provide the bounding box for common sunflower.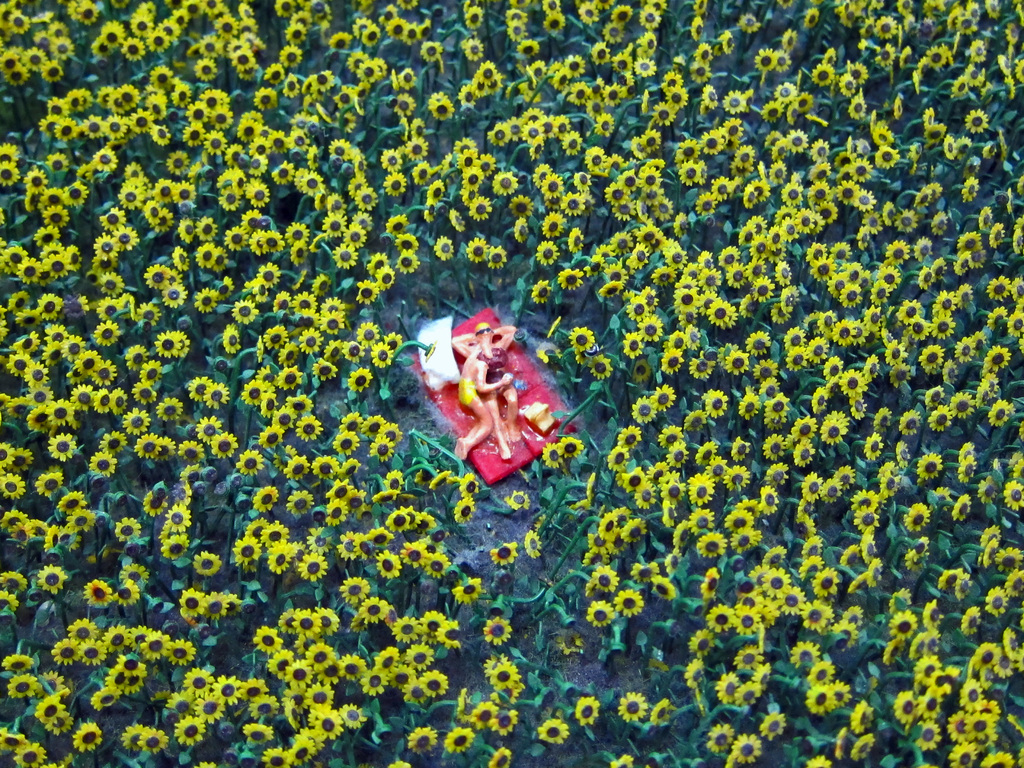
[141, 430, 159, 463].
